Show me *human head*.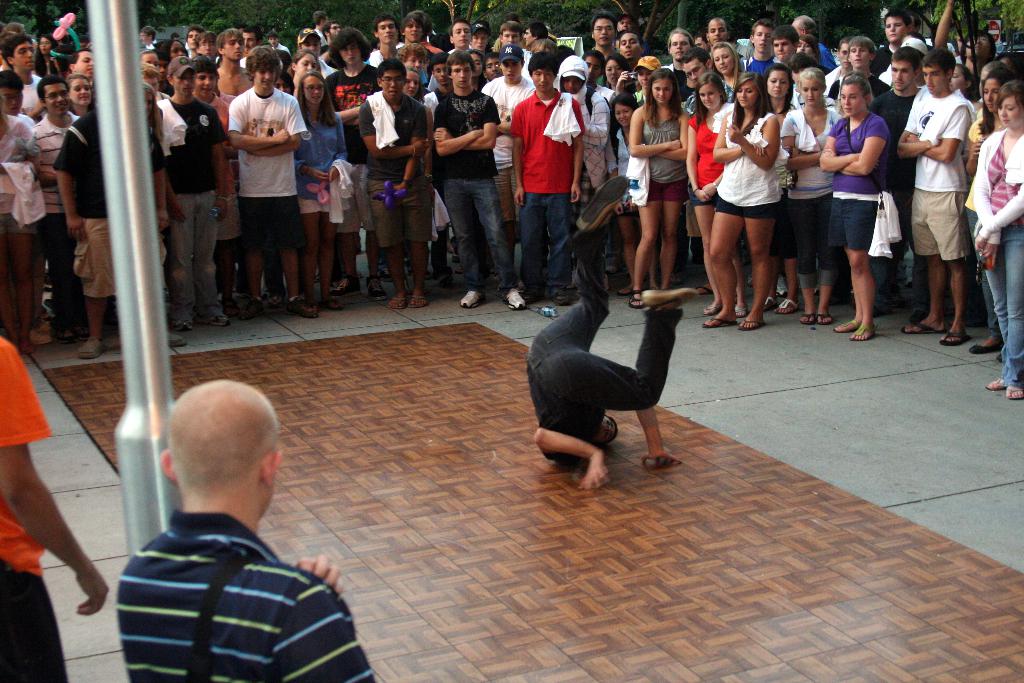
*human head* is here: <region>378, 58, 405, 104</region>.
